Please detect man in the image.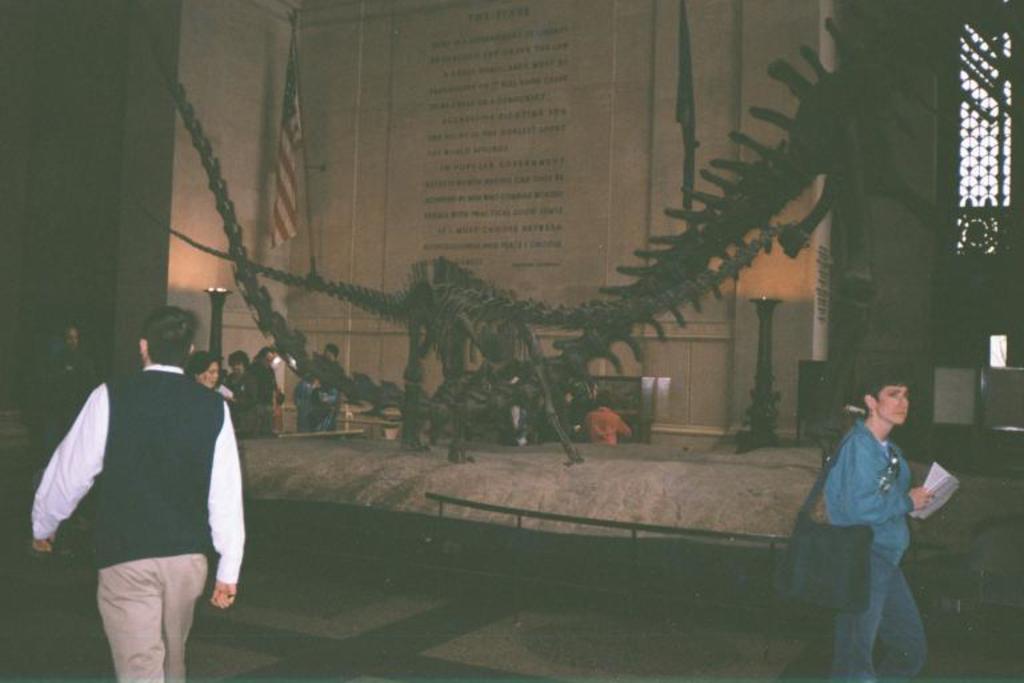
65,304,245,680.
